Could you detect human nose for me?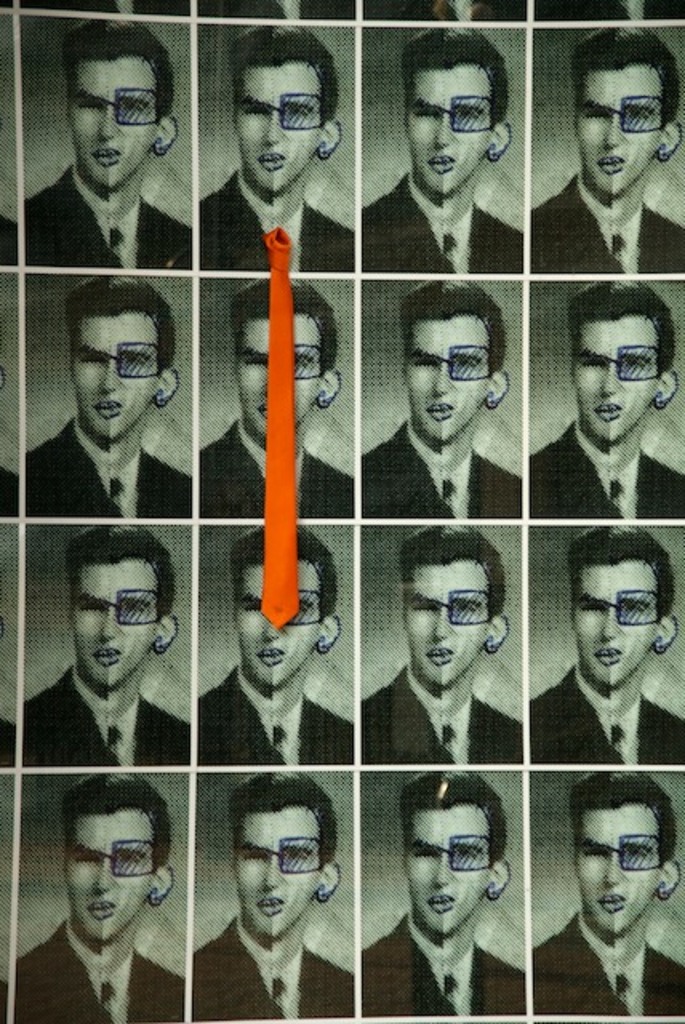
Detection result: x1=435 y1=117 x2=450 y2=146.
